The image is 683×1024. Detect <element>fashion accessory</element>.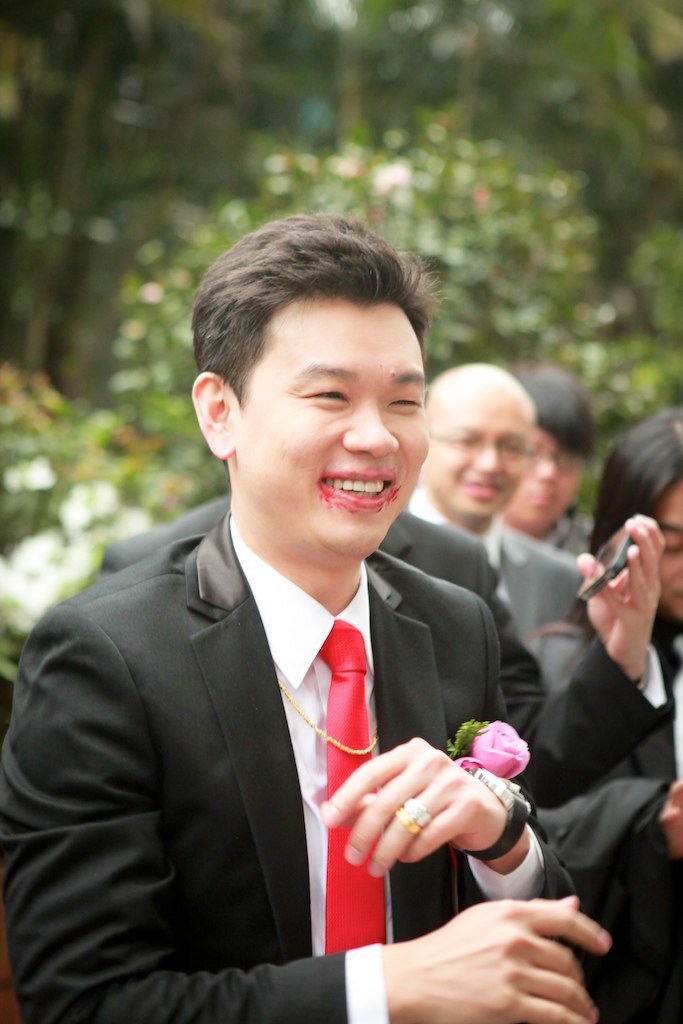
Detection: l=442, t=718, r=530, b=778.
